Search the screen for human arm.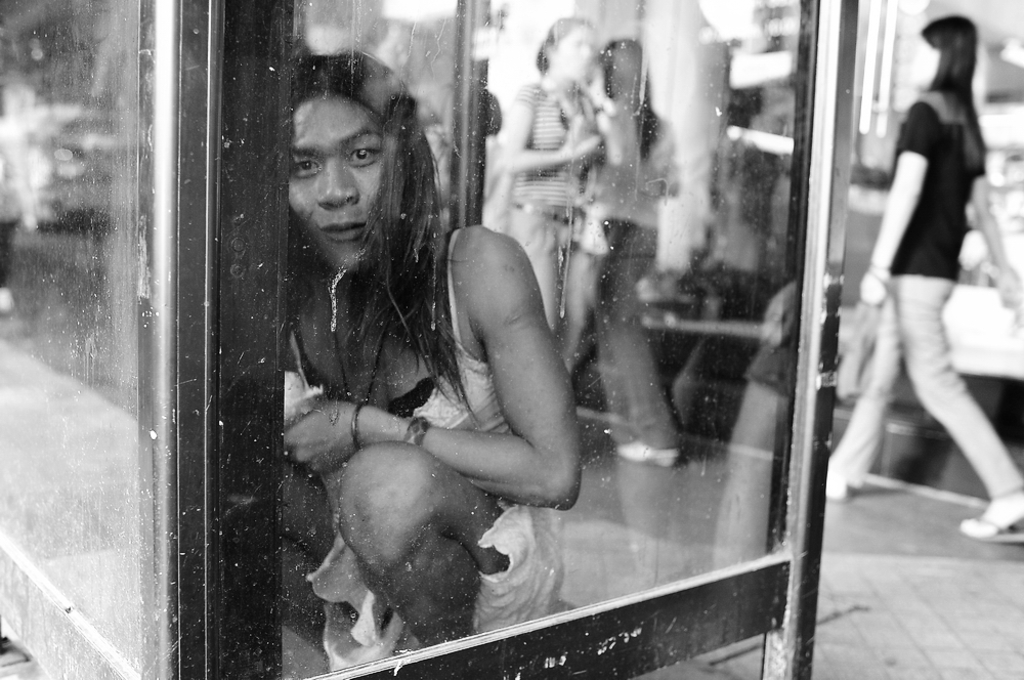
Found at 488, 88, 610, 175.
